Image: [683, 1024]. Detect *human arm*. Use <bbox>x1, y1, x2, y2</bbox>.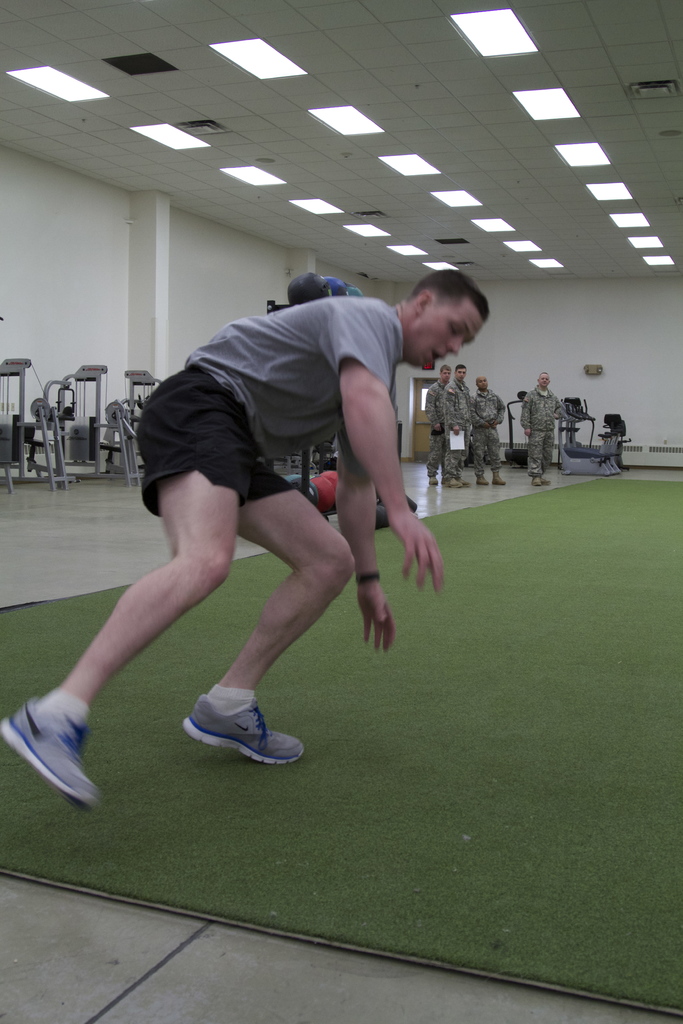
<bbox>334, 393, 396, 666</bbox>.
